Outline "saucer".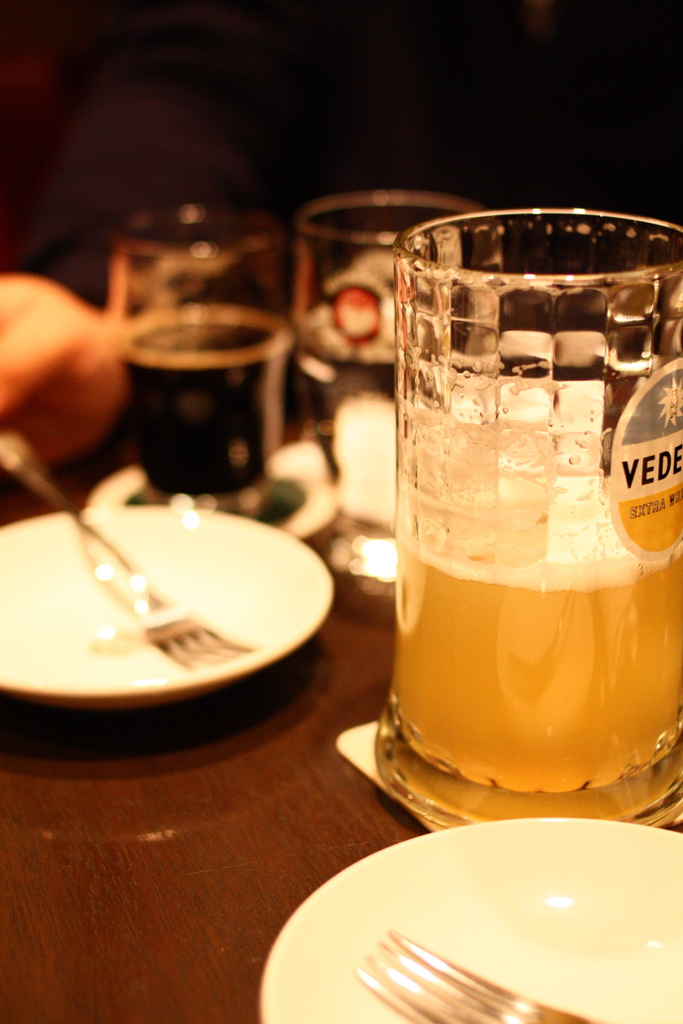
Outline: [left=259, top=815, right=682, bottom=1023].
